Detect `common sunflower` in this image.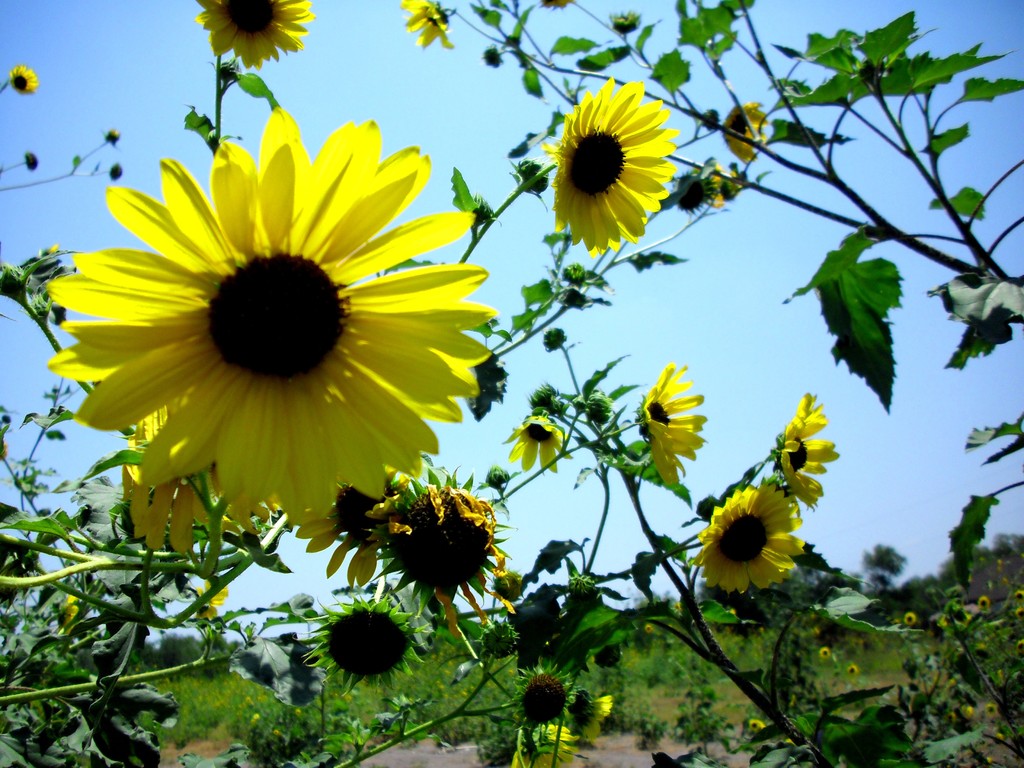
Detection: bbox=(204, 0, 308, 61).
